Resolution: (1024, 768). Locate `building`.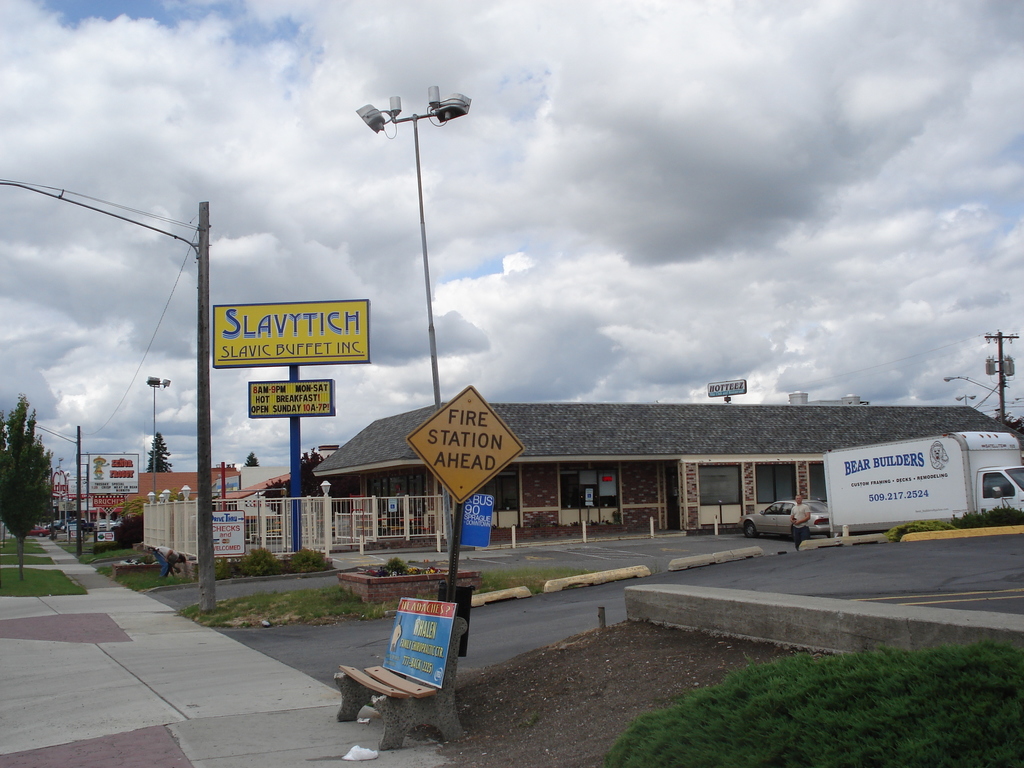
[left=136, top=465, right=254, bottom=541].
